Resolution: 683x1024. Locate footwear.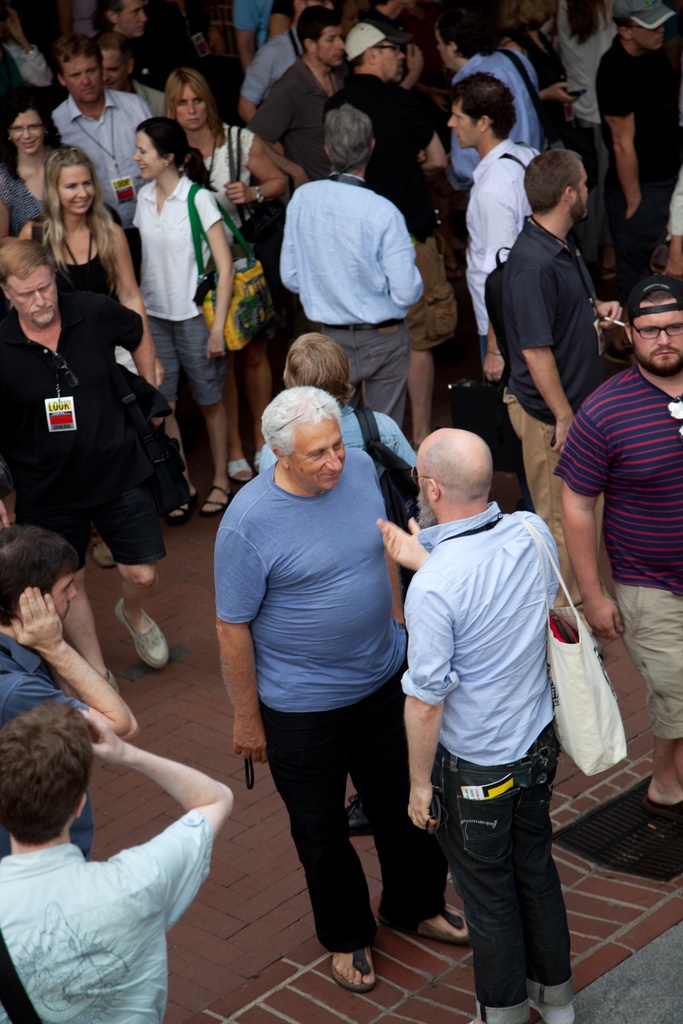
left=343, top=796, right=371, bottom=839.
